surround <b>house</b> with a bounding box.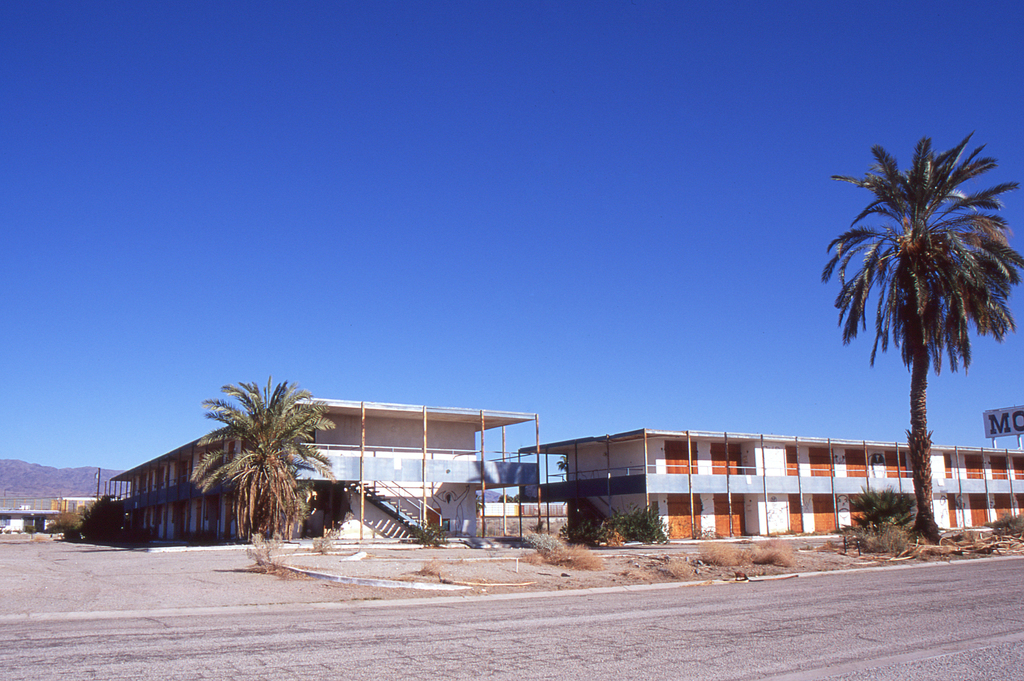
Rect(520, 427, 1023, 543).
